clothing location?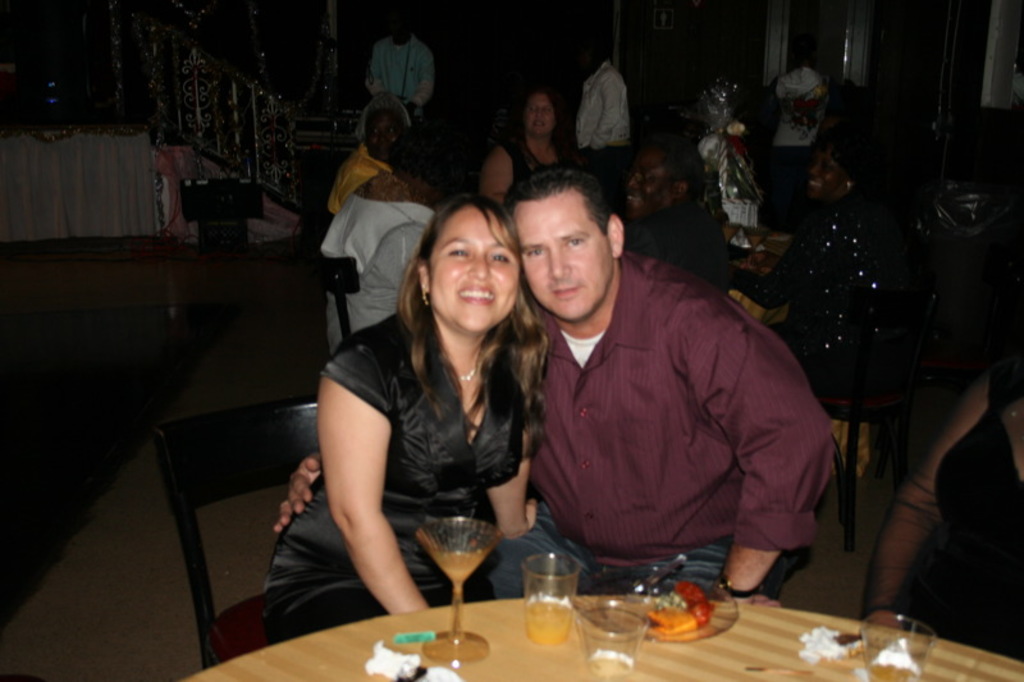
{"left": 323, "top": 141, "right": 390, "bottom": 230}
